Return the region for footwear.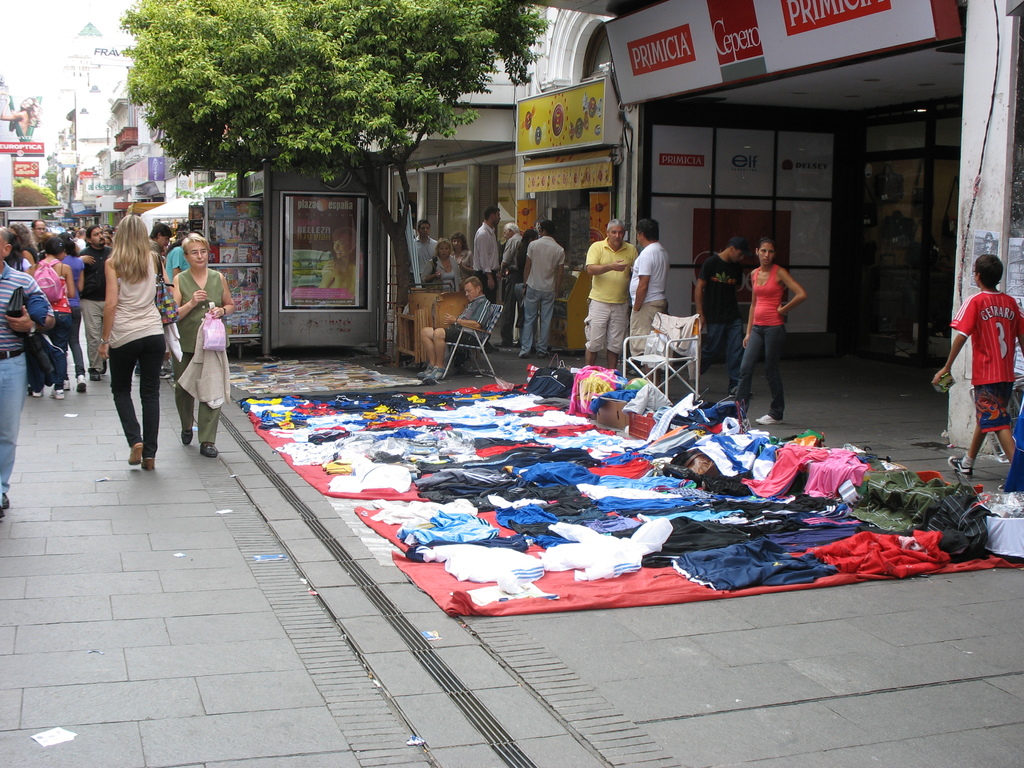
rect(419, 371, 434, 378).
